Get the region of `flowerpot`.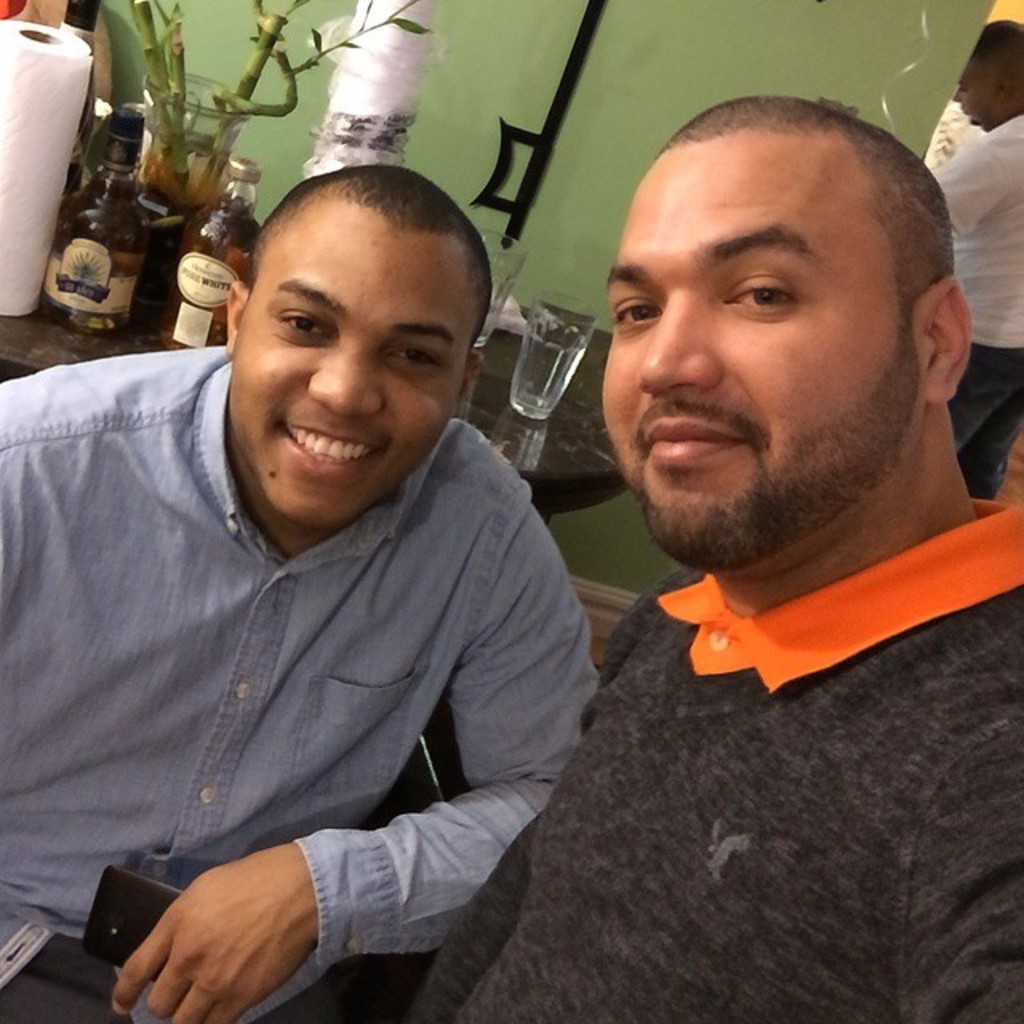
[131, 66, 243, 250].
